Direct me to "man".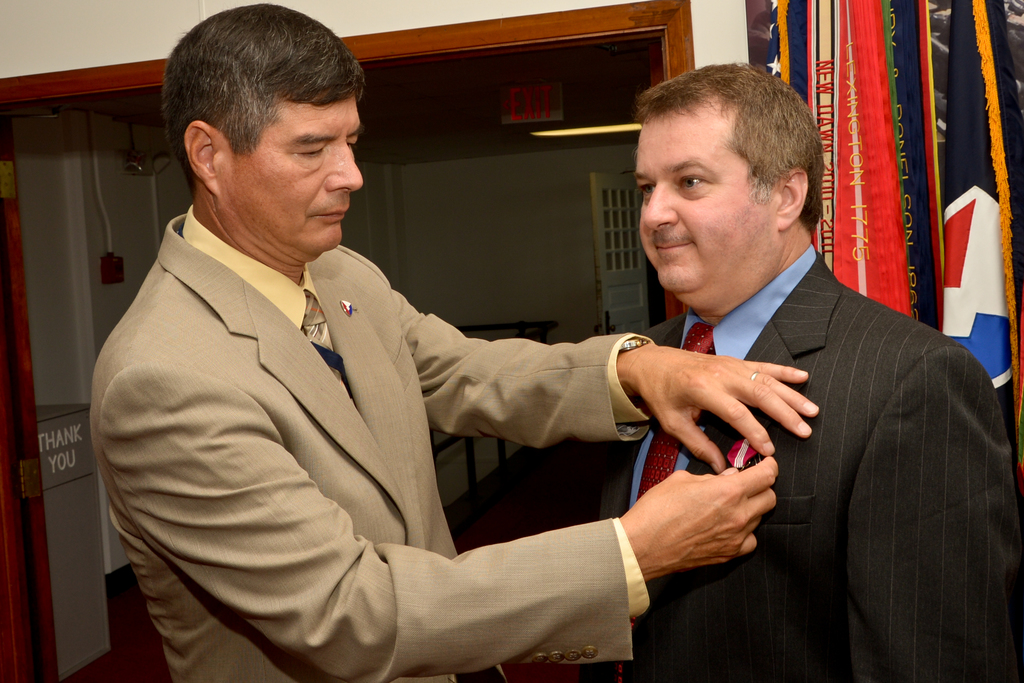
Direction: (92,1,819,682).
